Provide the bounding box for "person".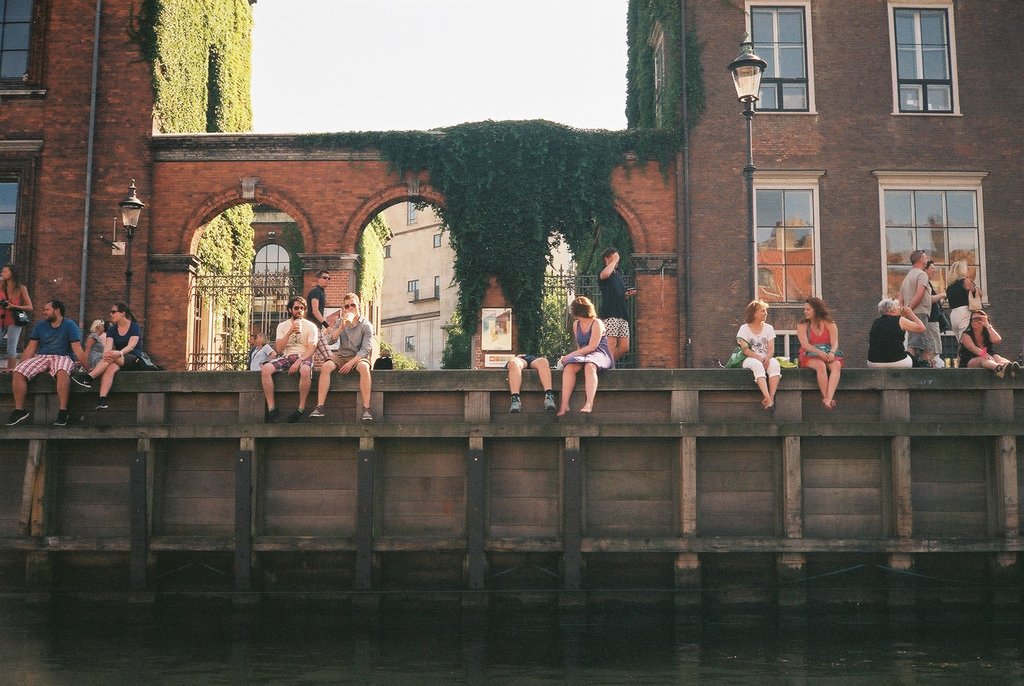
rect(793, 297, 840, 409).
